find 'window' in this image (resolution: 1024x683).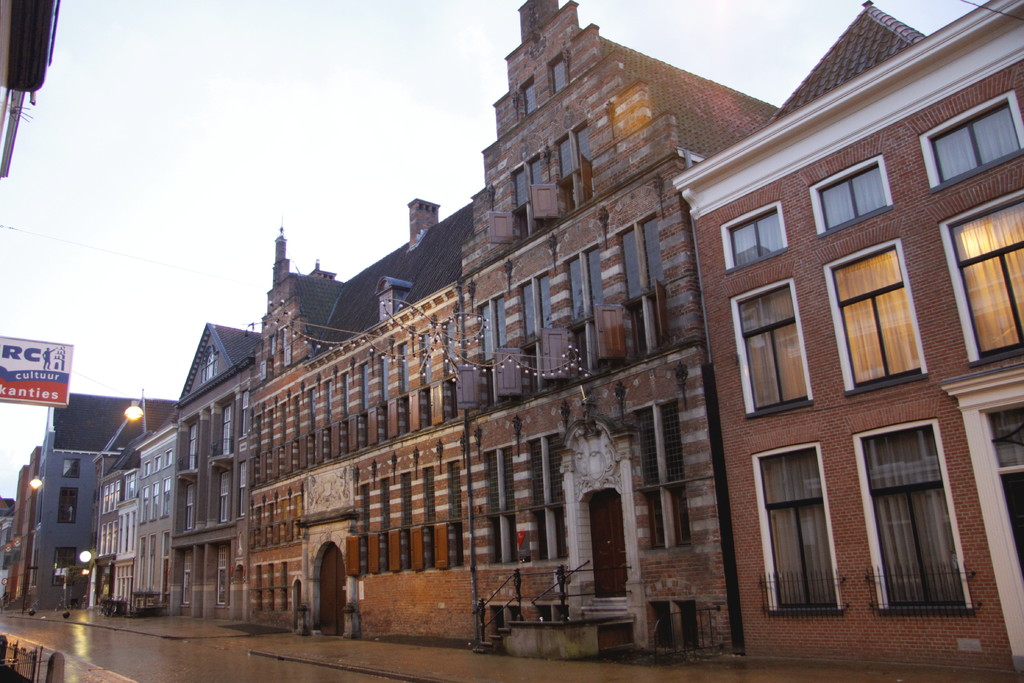
x1=863, y1=398, x2=966, y2=611.
